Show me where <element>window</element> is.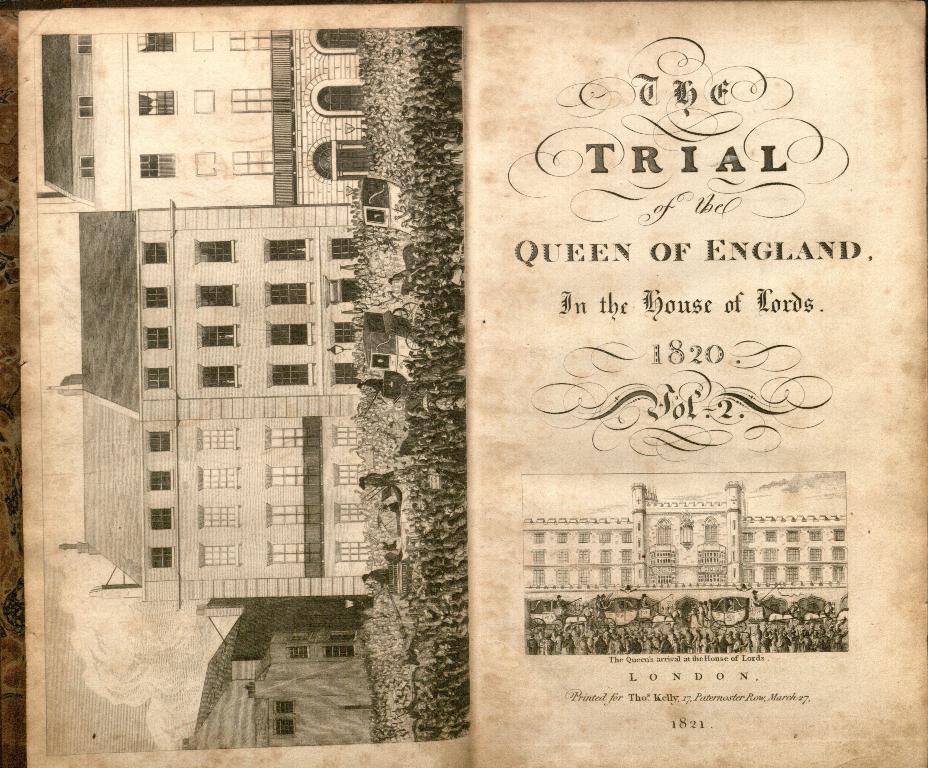
<element>window</element> is at [78, 95, 94, 117].
